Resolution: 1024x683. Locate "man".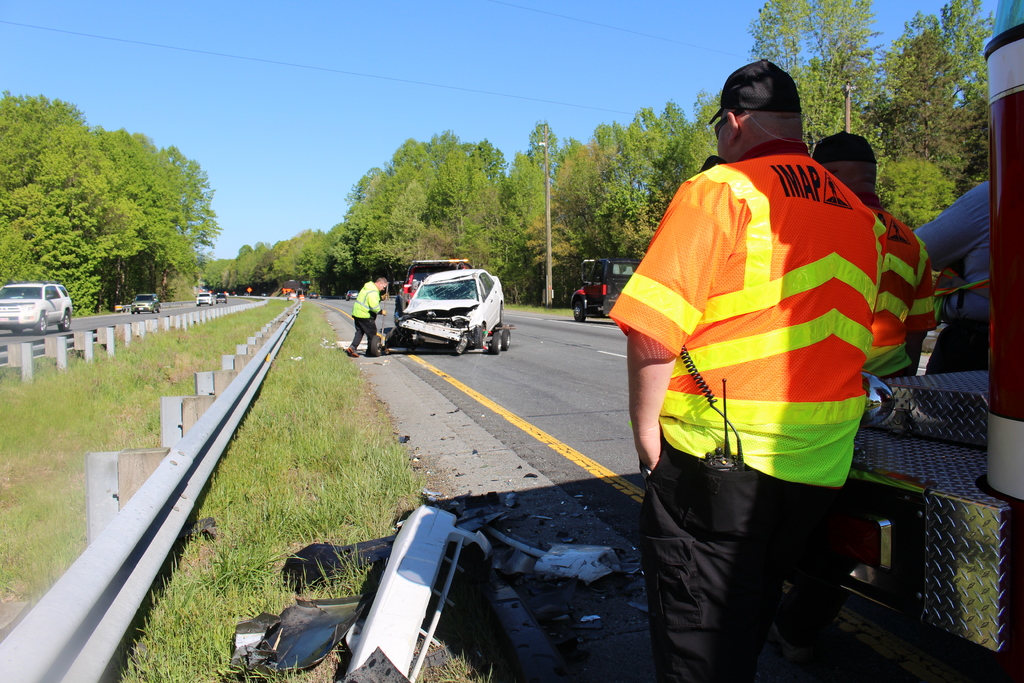
detection(805, 128, 942, 383).
